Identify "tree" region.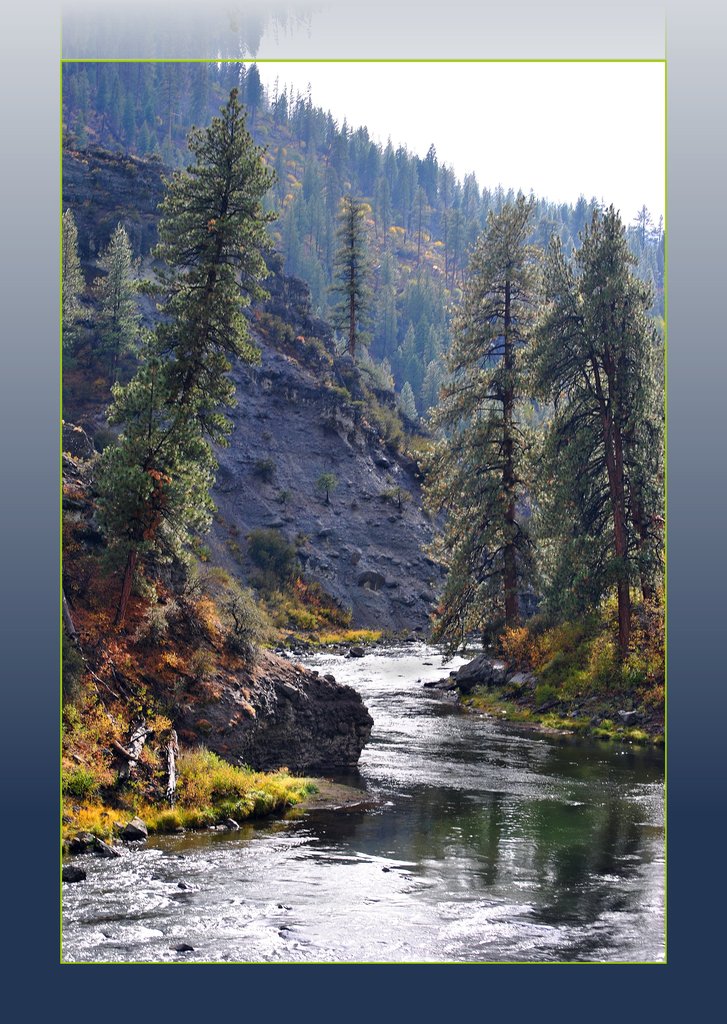
Region: <region>516, 198, 667, 662</region>.
